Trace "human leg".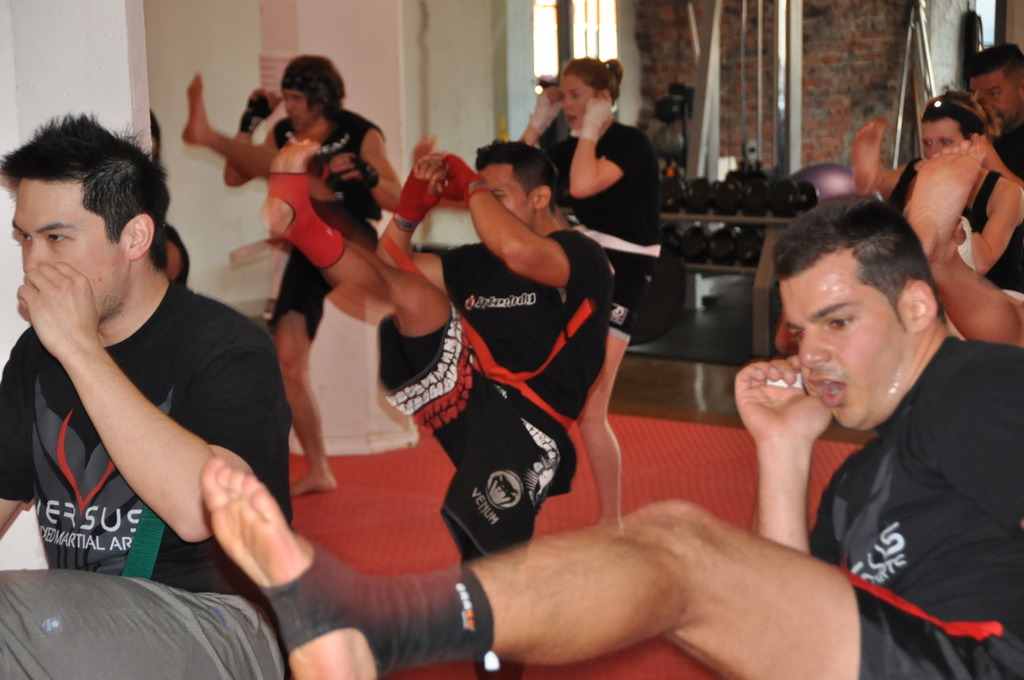
Traced to 848 113 915 195.
